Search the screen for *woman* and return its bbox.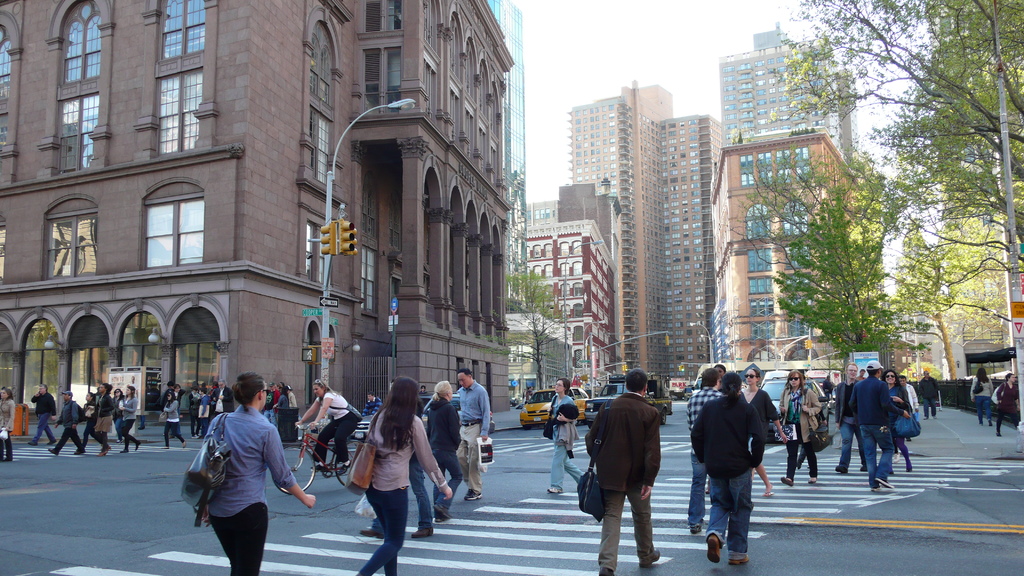
Found: pyautogui.locateOnScreen(971, 368, 996, 427).
